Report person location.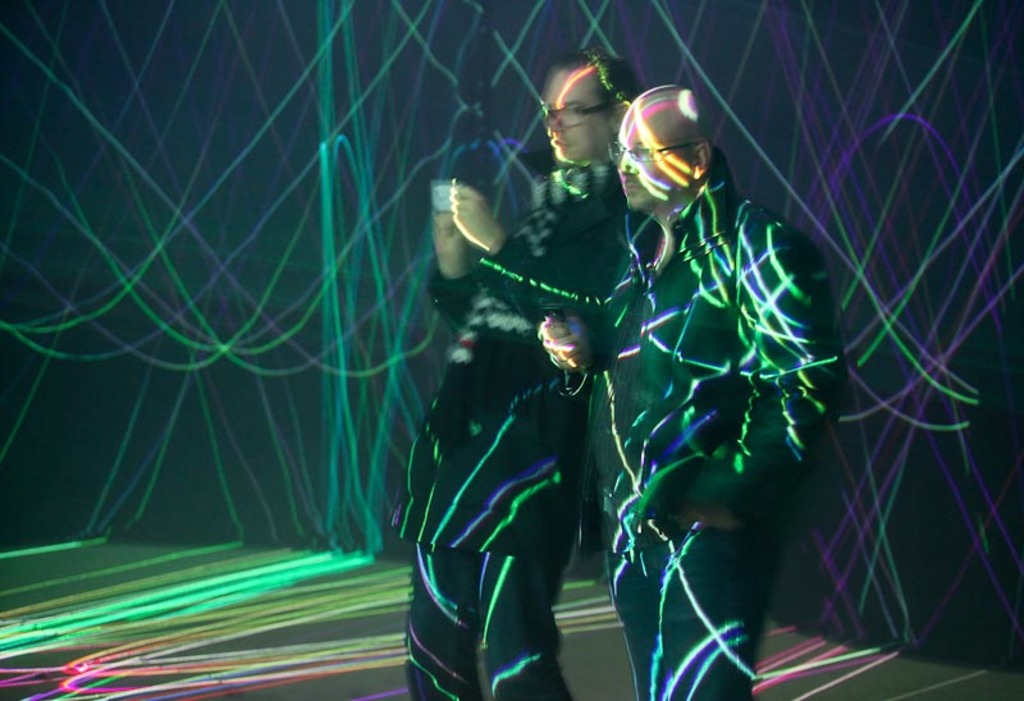
Report: BBox(393, 106, 650, 700).
